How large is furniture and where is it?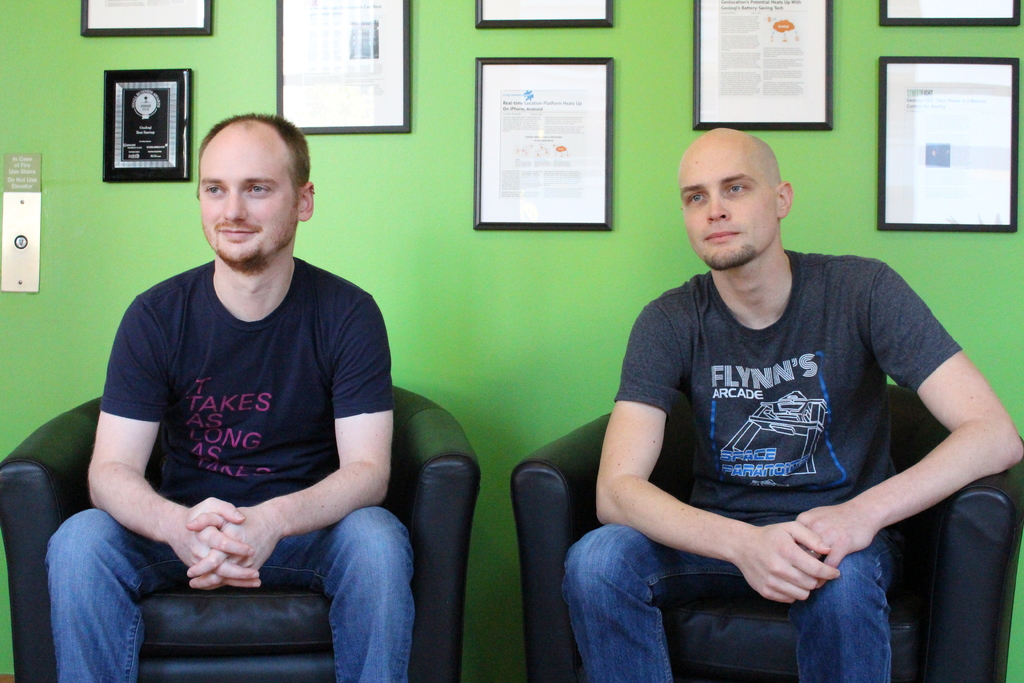
Bounding box: [left=507, top=410, right=1023, bottom=682].
